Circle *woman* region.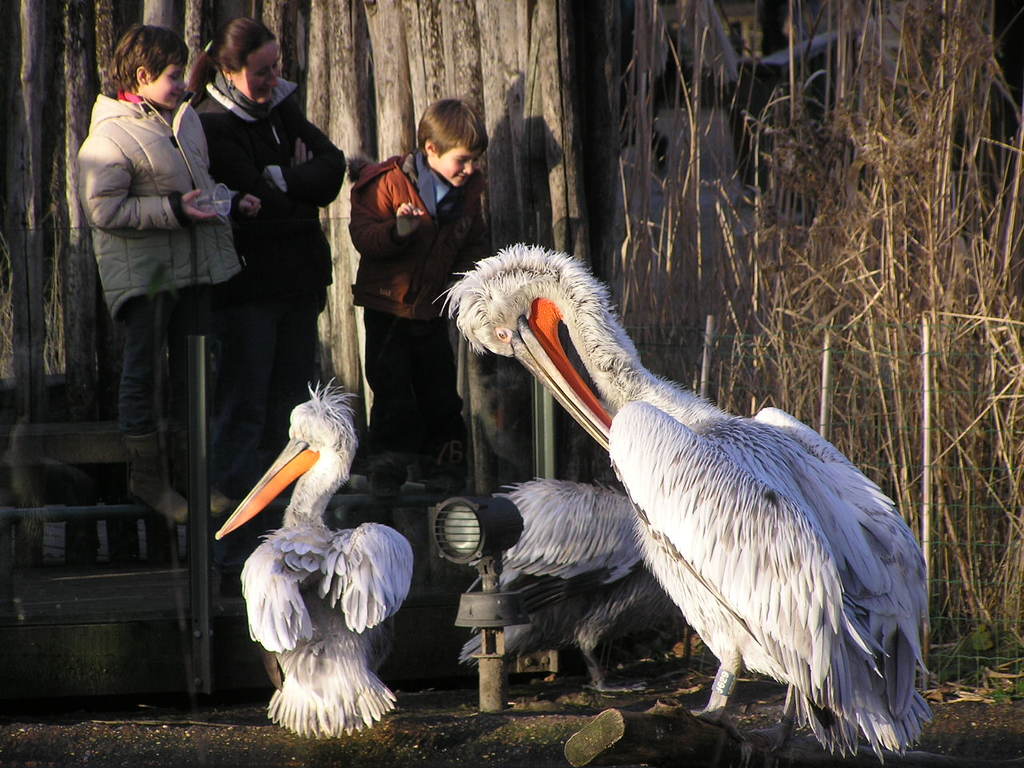
Region: x1=181, y1=14, x2=354, y2=490.
